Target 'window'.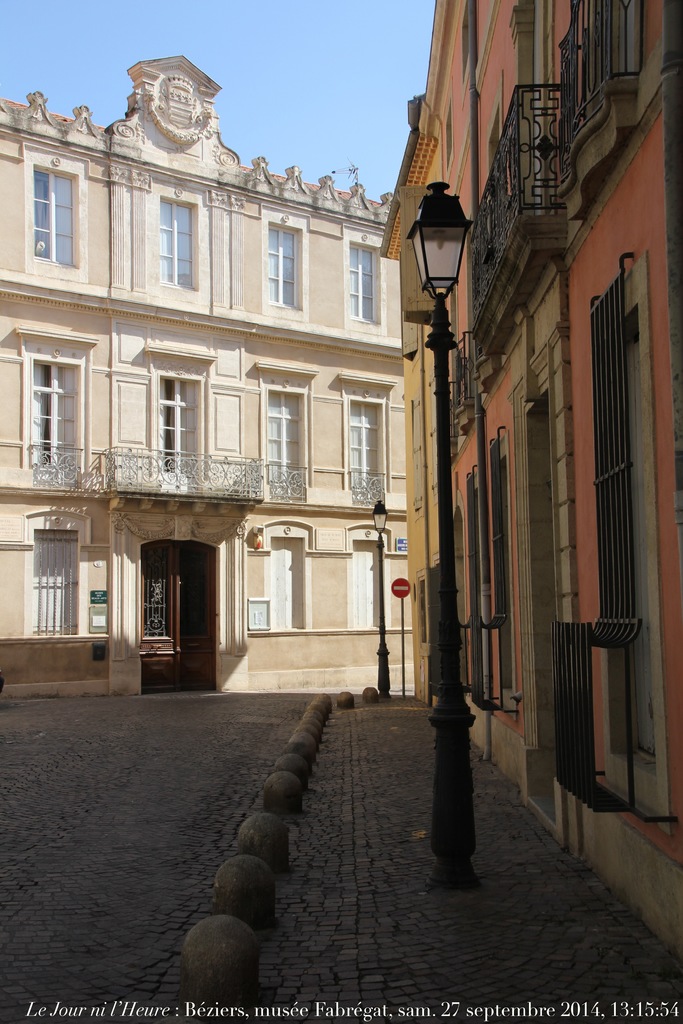
Target region: box(31, 358, 82, 468).
